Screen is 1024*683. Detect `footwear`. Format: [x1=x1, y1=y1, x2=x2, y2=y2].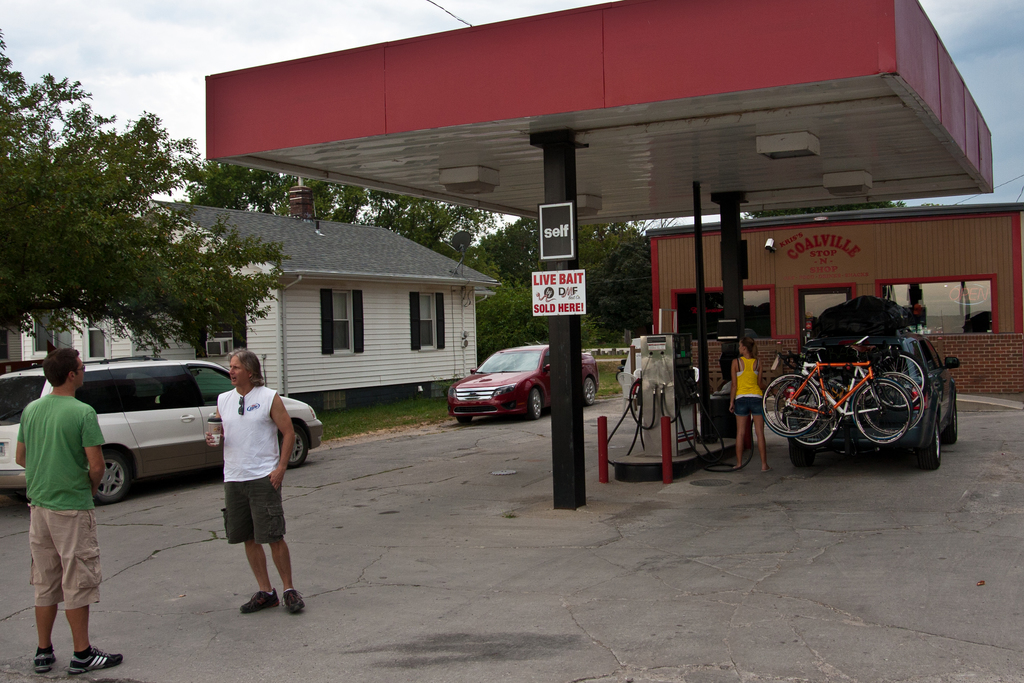
[x1=280, y1=586, x2=307, y2=616].
